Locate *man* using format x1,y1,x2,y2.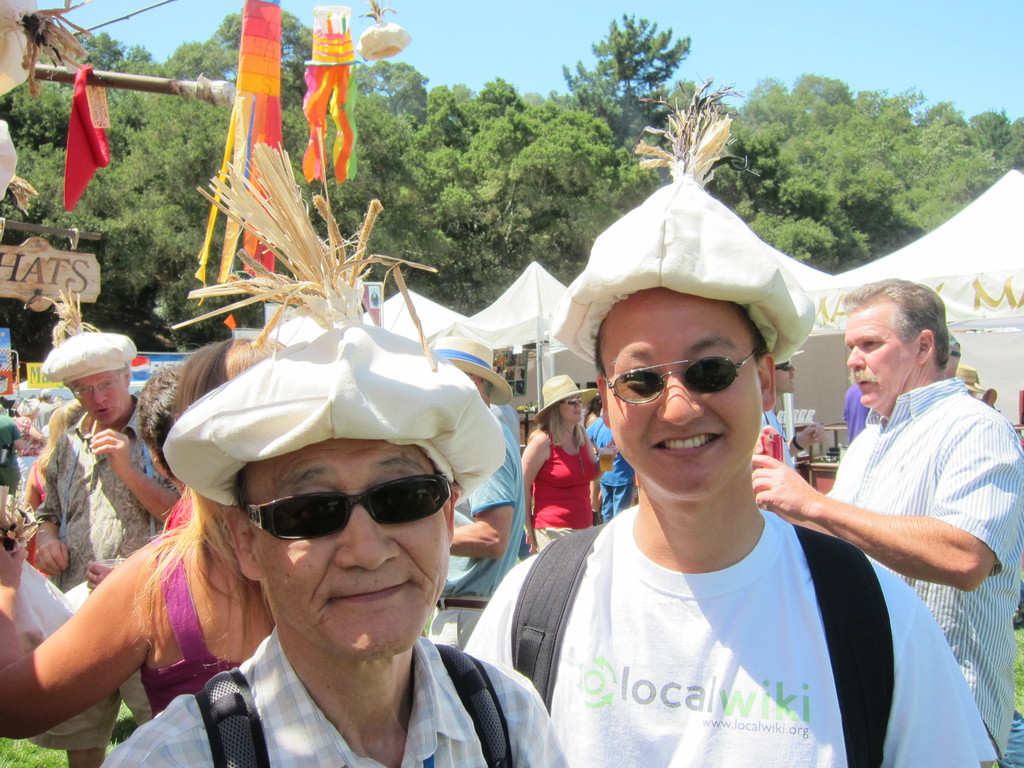
81,140,578,767.
